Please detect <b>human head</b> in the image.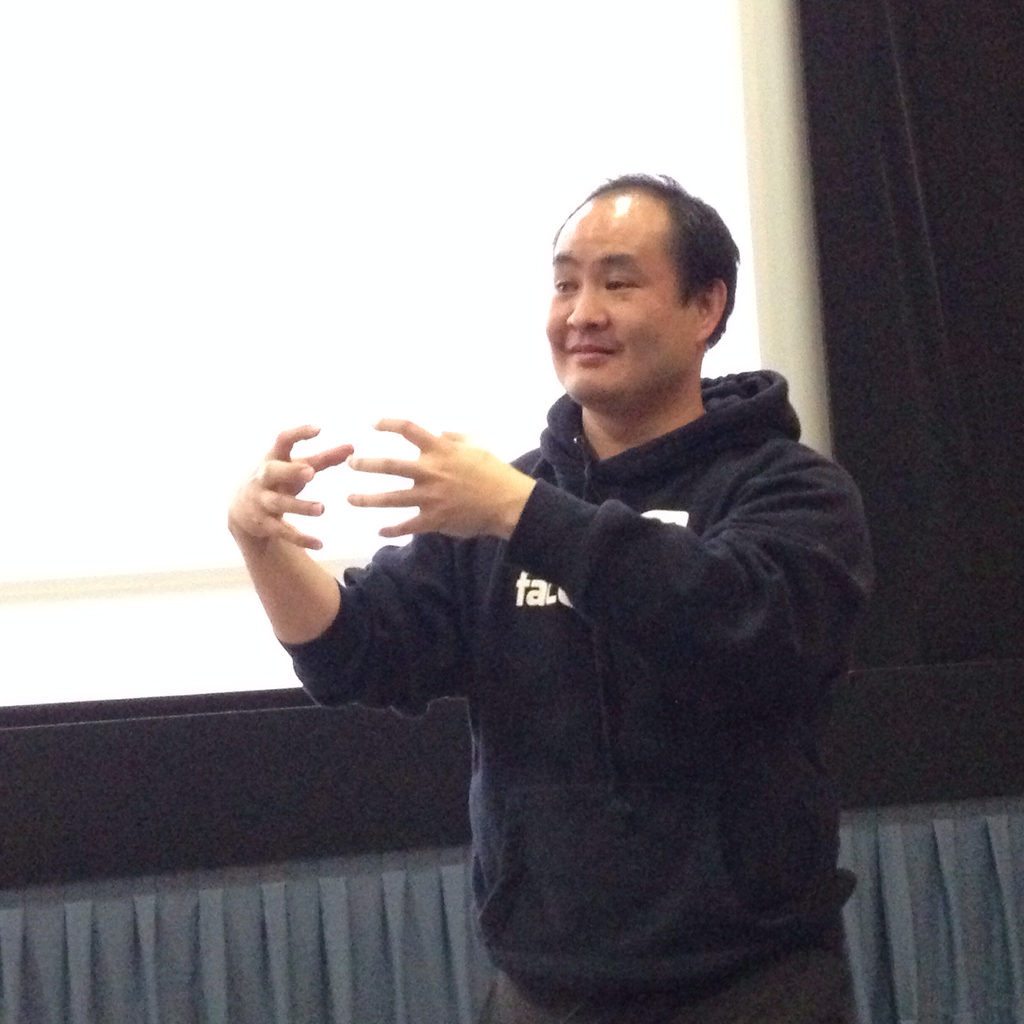
x1=524 y1=179 x2=751 y2=421.
